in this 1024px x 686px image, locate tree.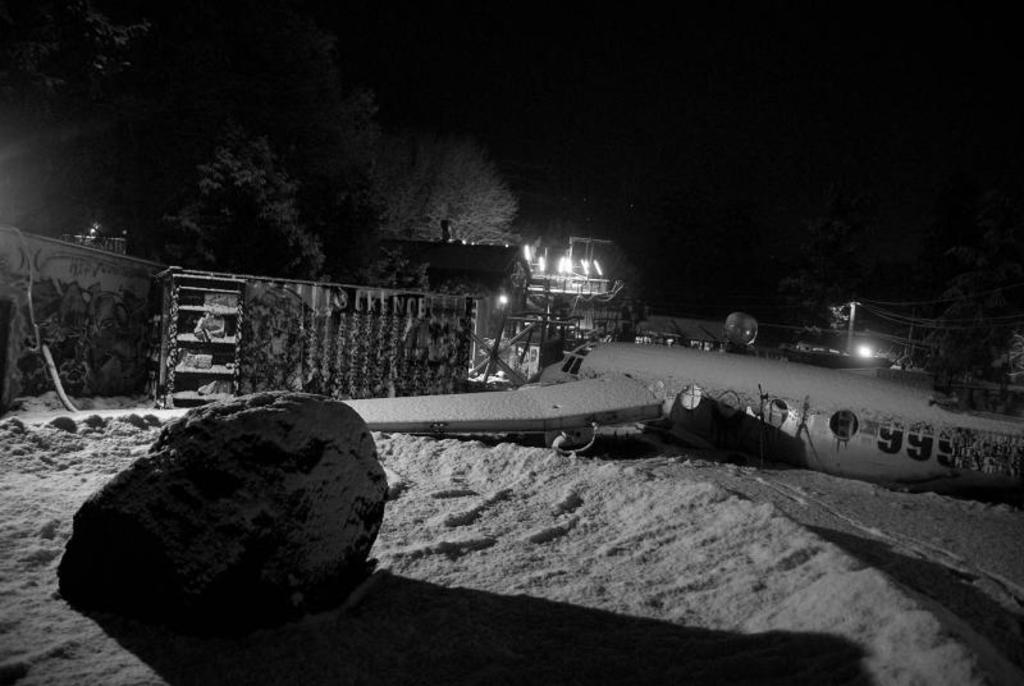
Bounding box: [357,124,540,243].
